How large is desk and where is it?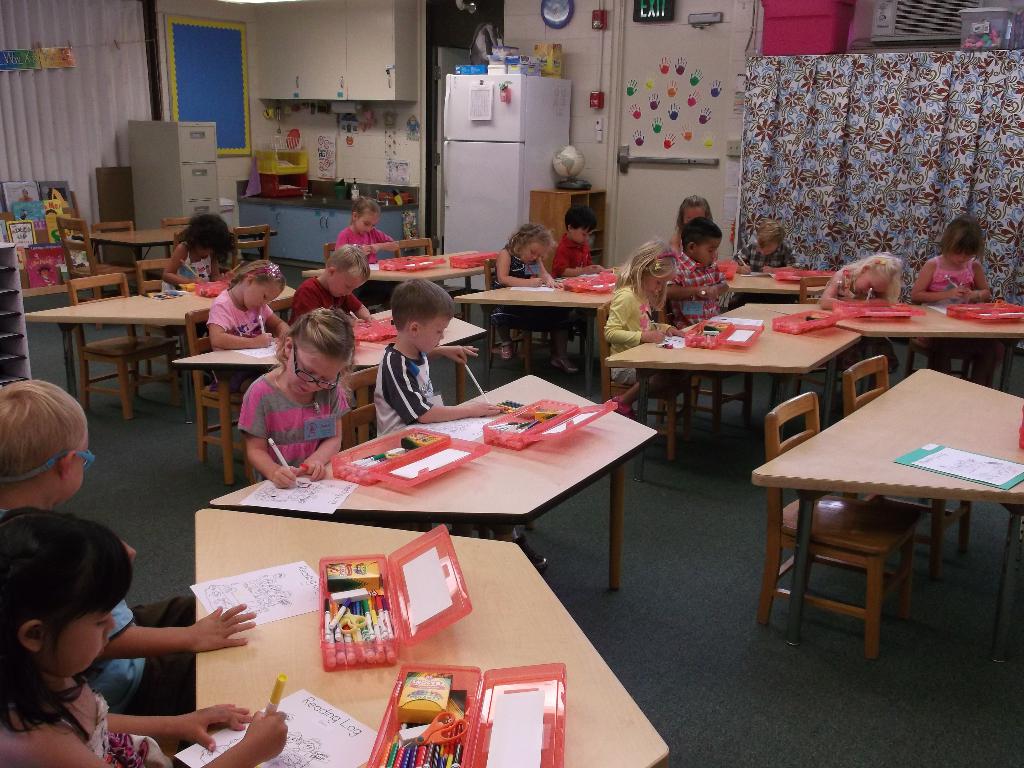
Bounding box: region(188, 504, 674, 767).
